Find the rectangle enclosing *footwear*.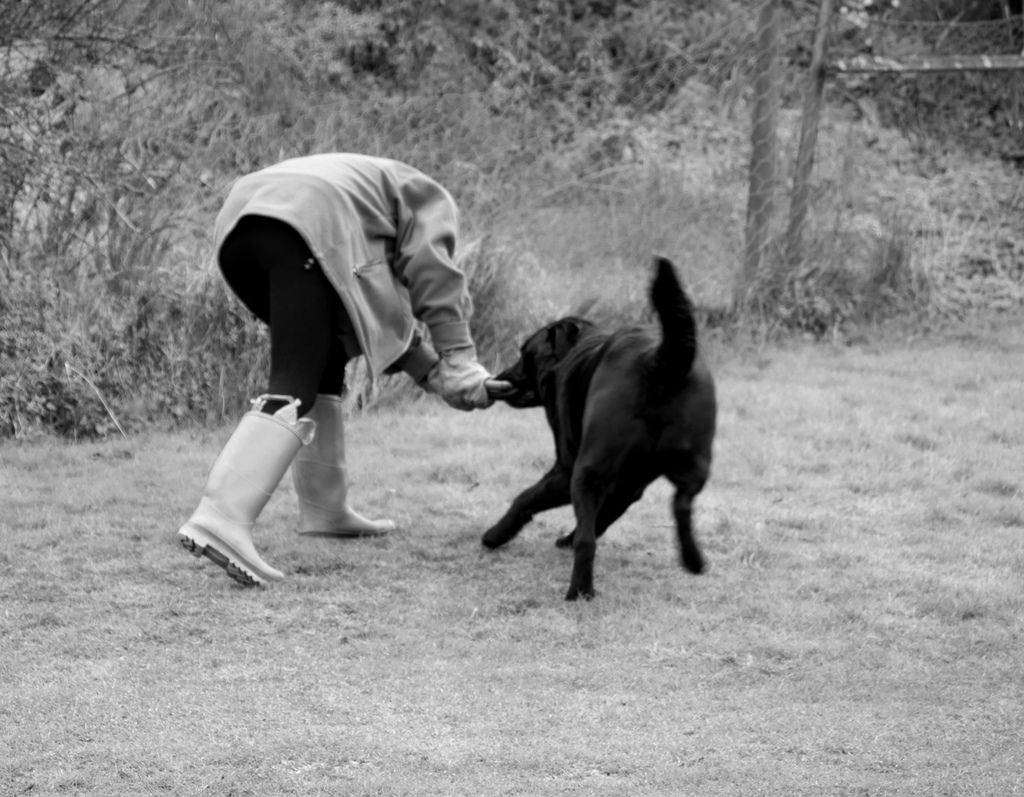
left=286, top=392, right=399, bottom=538.
